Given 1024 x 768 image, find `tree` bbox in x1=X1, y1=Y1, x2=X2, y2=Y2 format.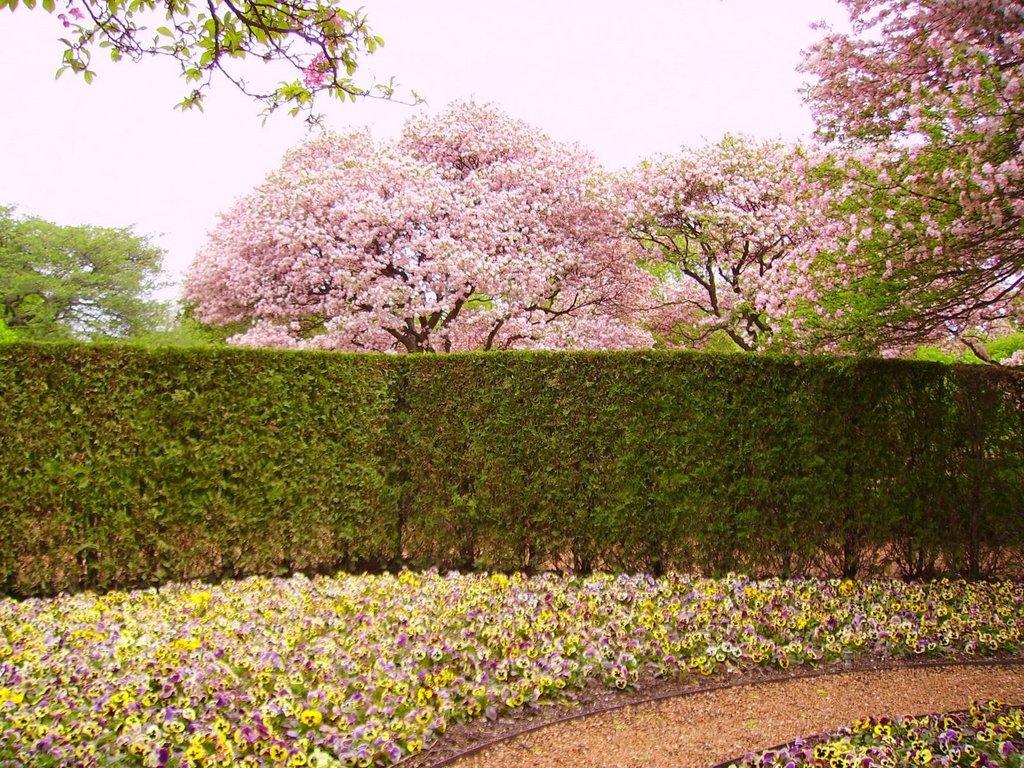
x1=173, y1=88, x2=657, y2=352.
